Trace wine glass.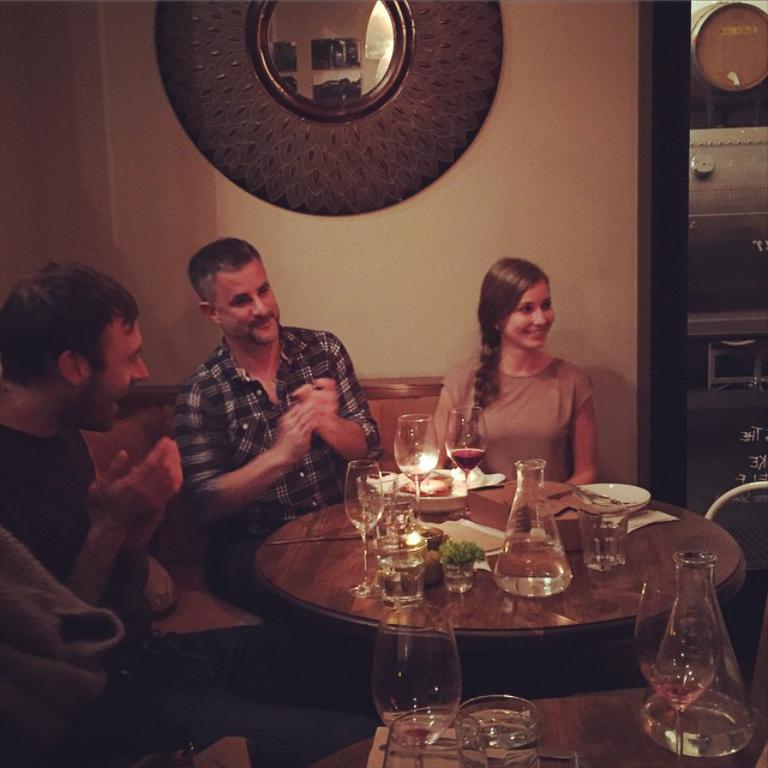
Traced to 392, 414, 439, 527.
